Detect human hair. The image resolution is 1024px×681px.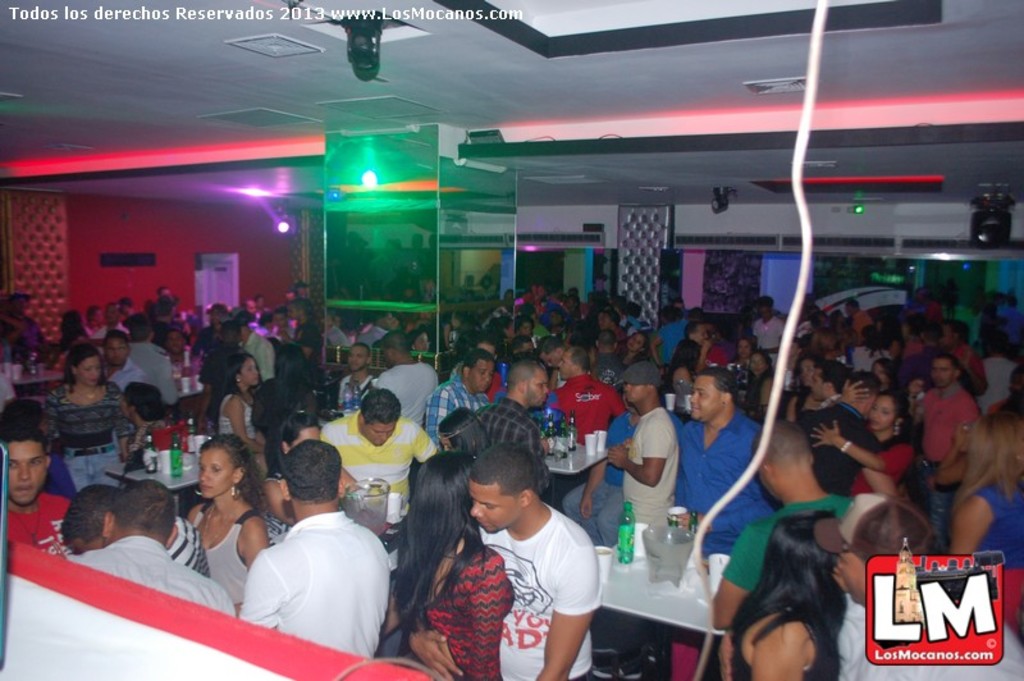
crop(434, 410, 485, 460).
